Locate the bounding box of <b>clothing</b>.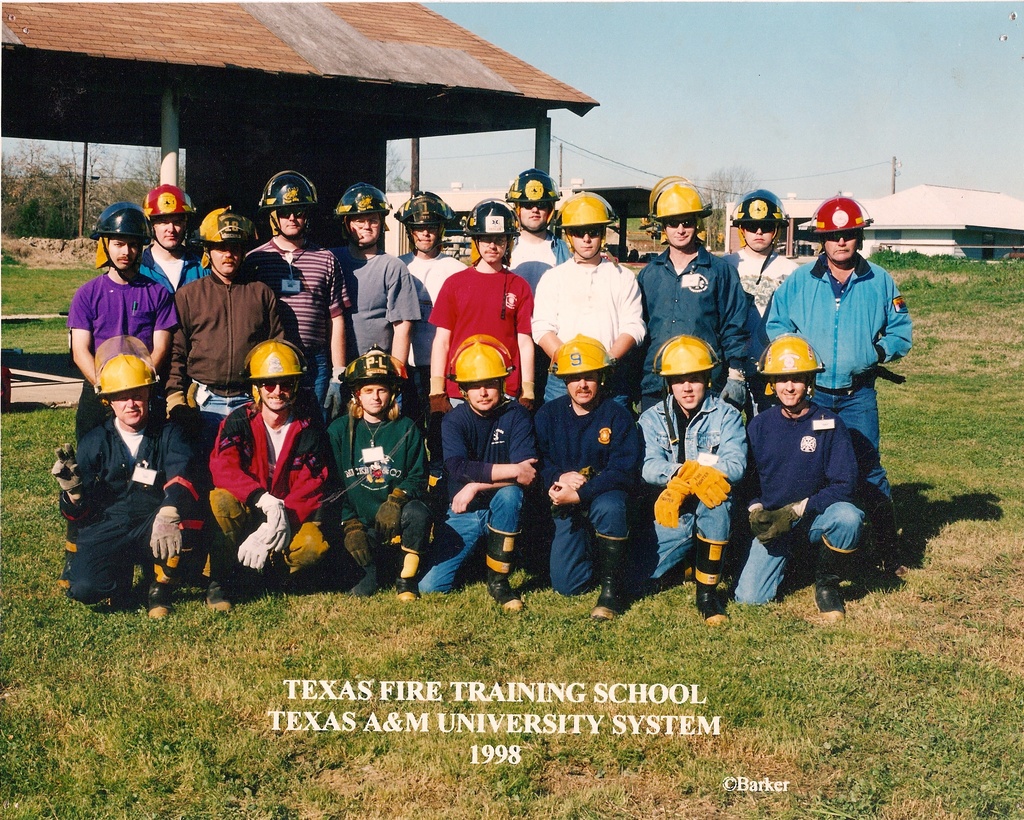
Bounding box: x1=430 y1=260 x2=534 y2=395.
